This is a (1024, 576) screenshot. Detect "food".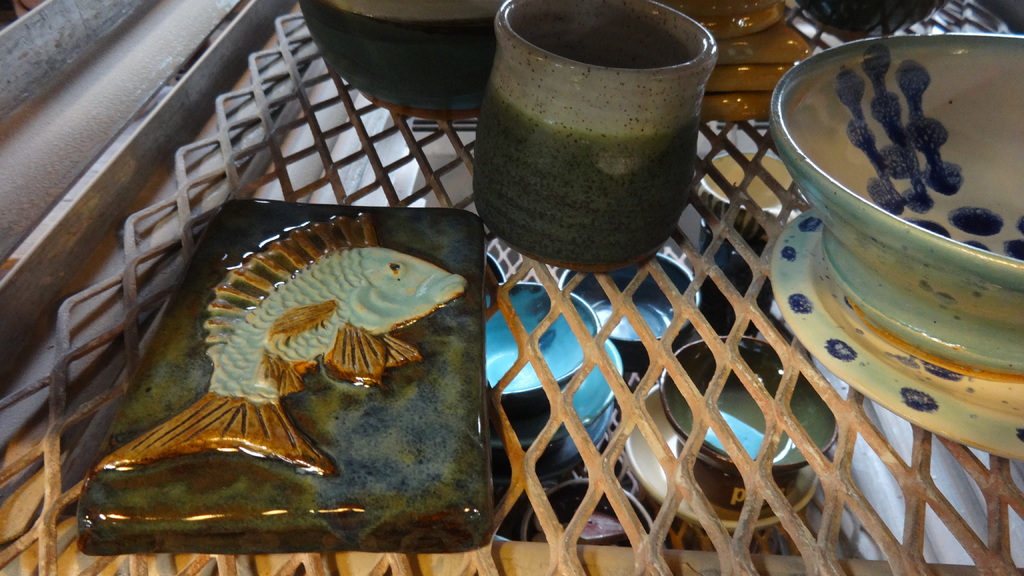
<region>86, 205, 467, 477</region>.
